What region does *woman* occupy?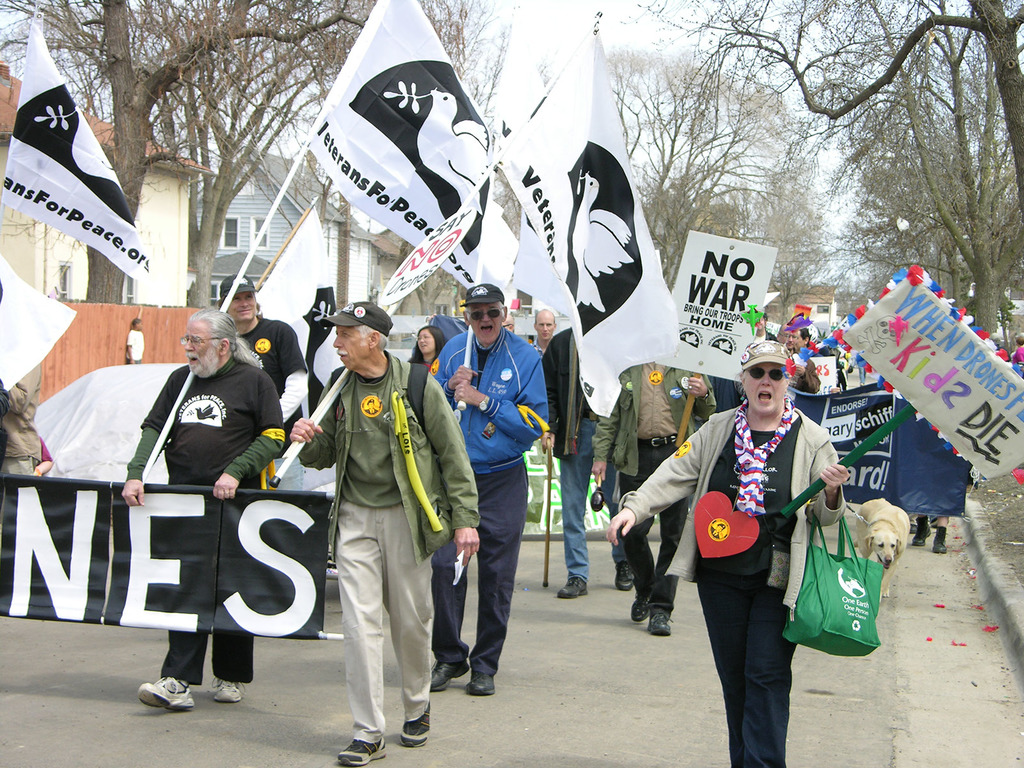
BBox(408, 324, 448, 382).
